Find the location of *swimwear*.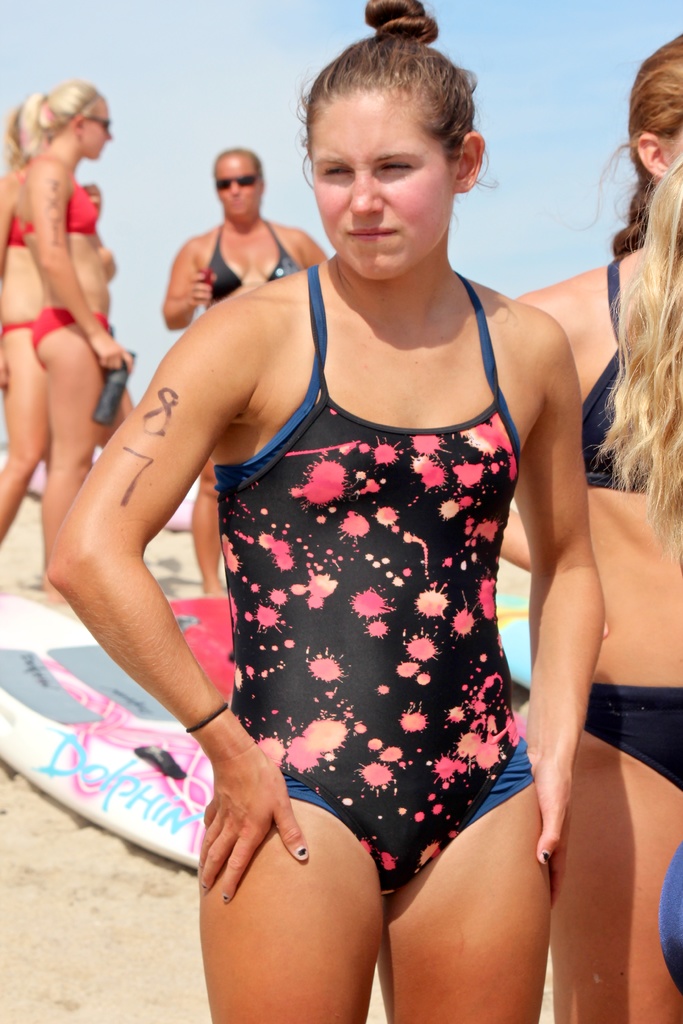
Location: 0:321:29:333.
